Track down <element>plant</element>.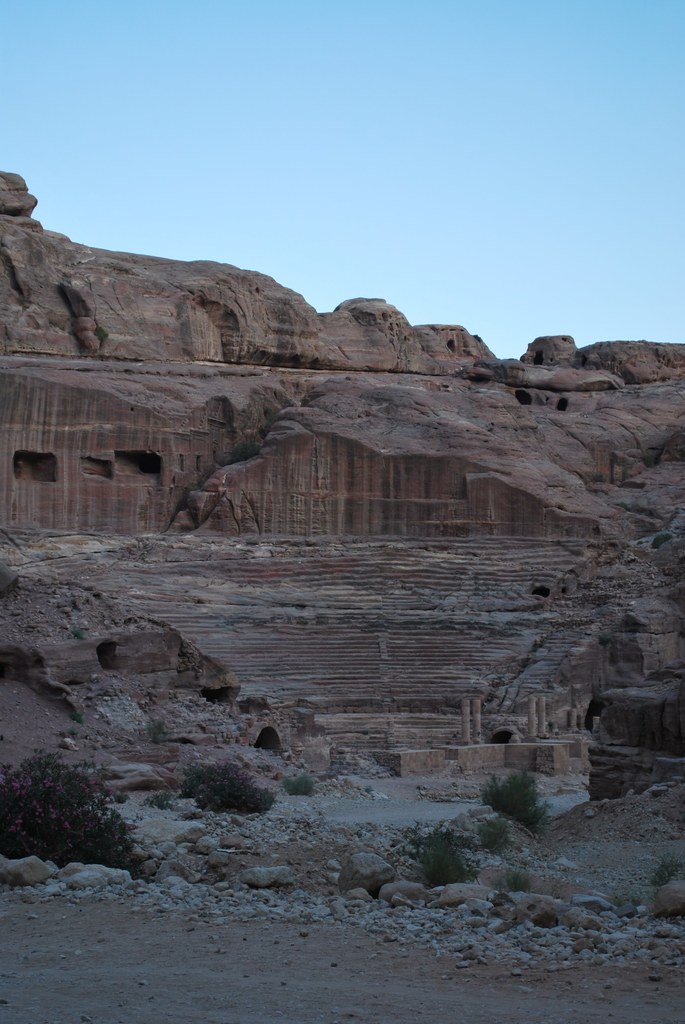
Tracked to left=0, top=632, right=38, bottom=688.
